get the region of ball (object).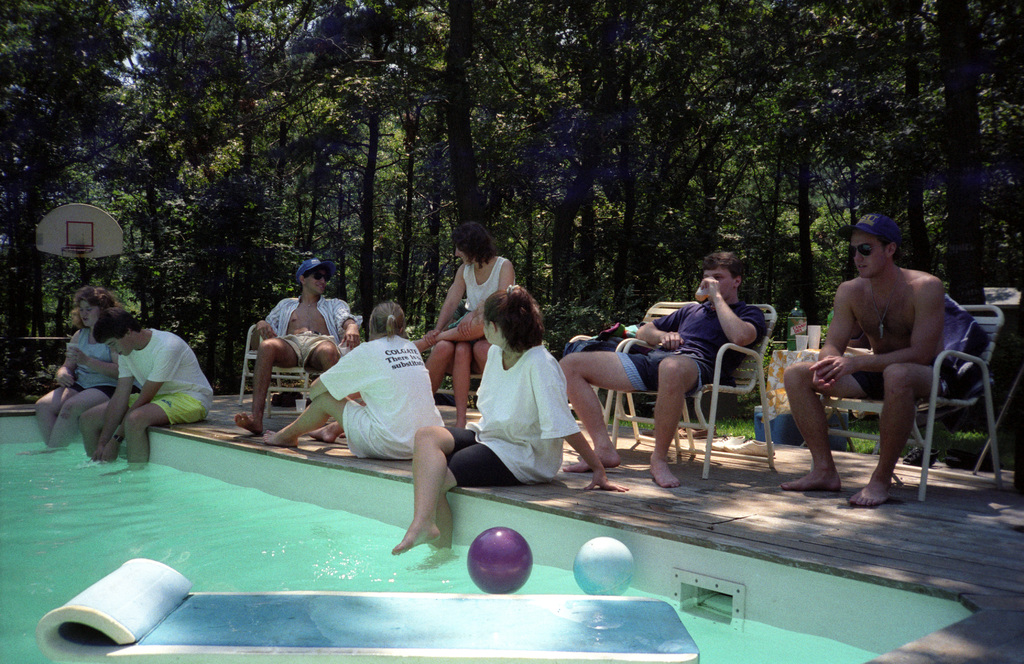
573,533,633,597.
